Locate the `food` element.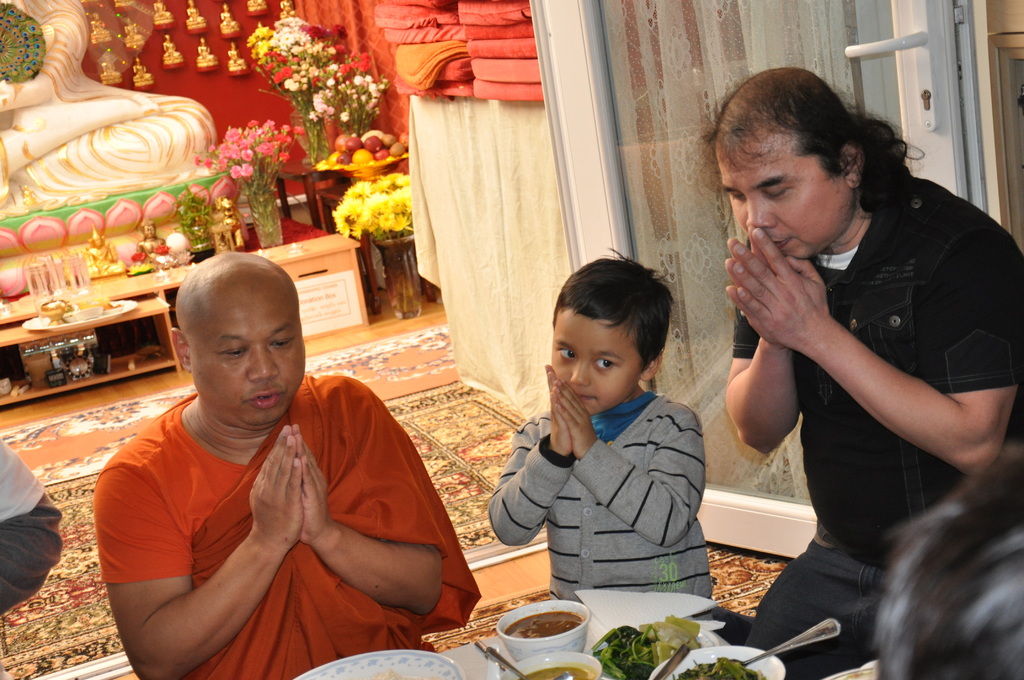
Element bbox: <region>677, 653, 769, 679</region>.
